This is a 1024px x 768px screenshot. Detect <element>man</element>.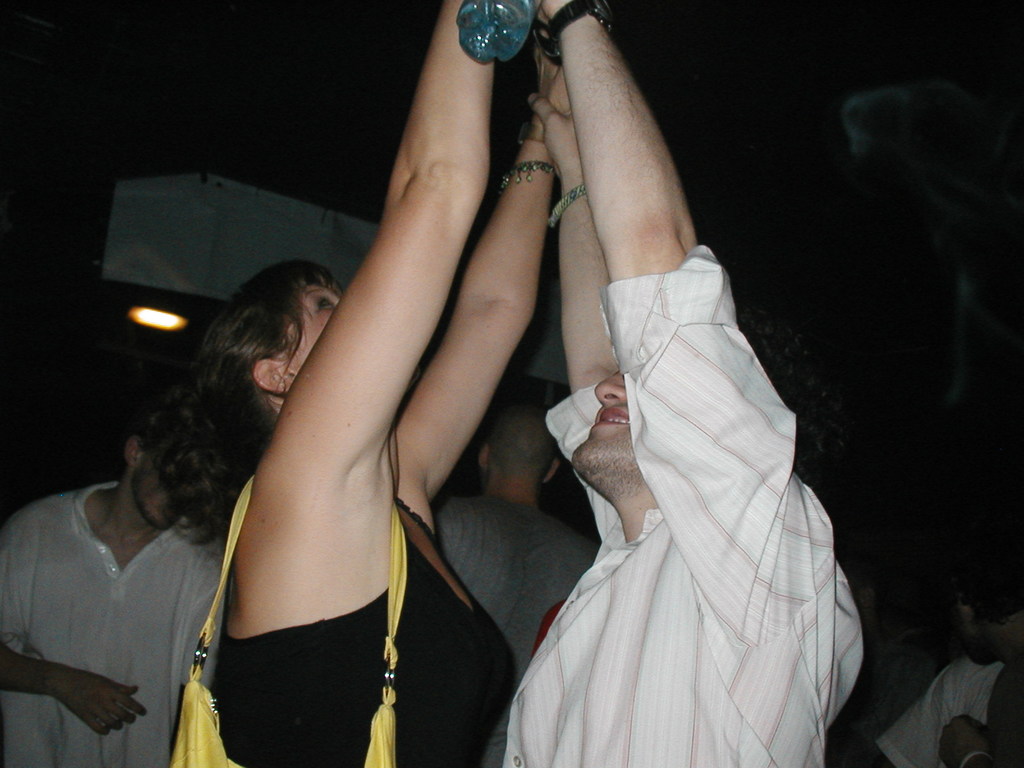
<bbox>0, 353, 260, 758</bbox>.
